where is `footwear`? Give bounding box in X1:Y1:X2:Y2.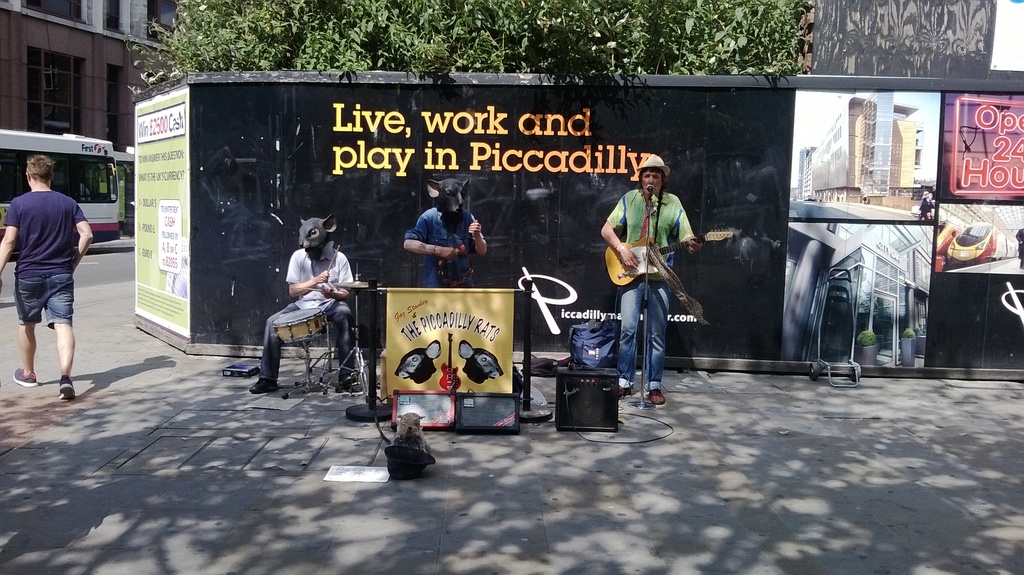
15:367:33:387.
